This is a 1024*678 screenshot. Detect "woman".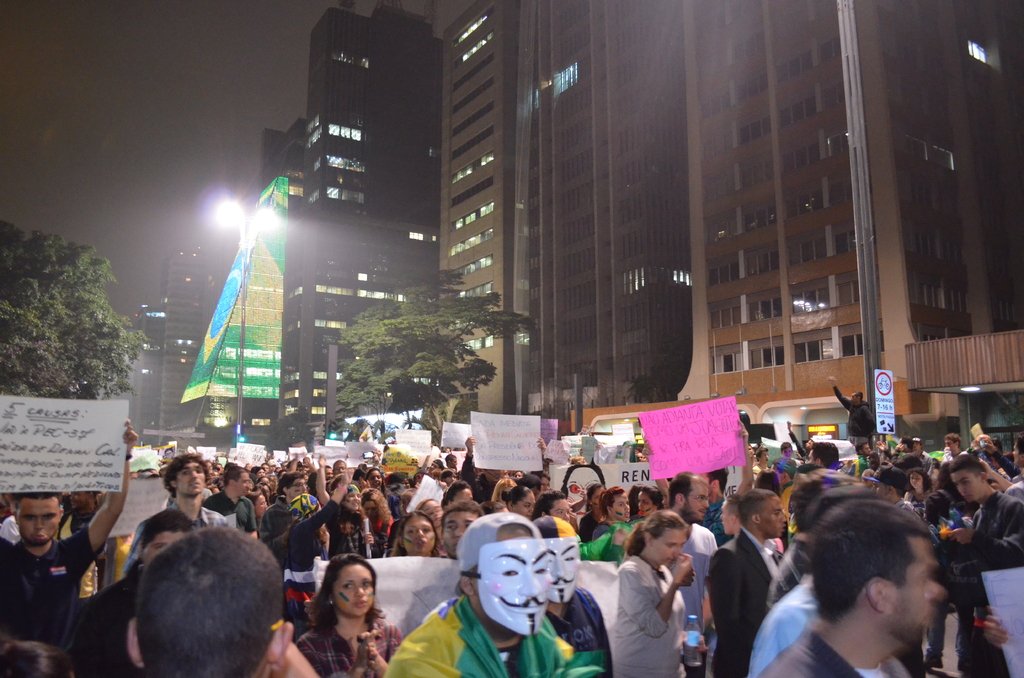
[502, 486, 541, 524].
